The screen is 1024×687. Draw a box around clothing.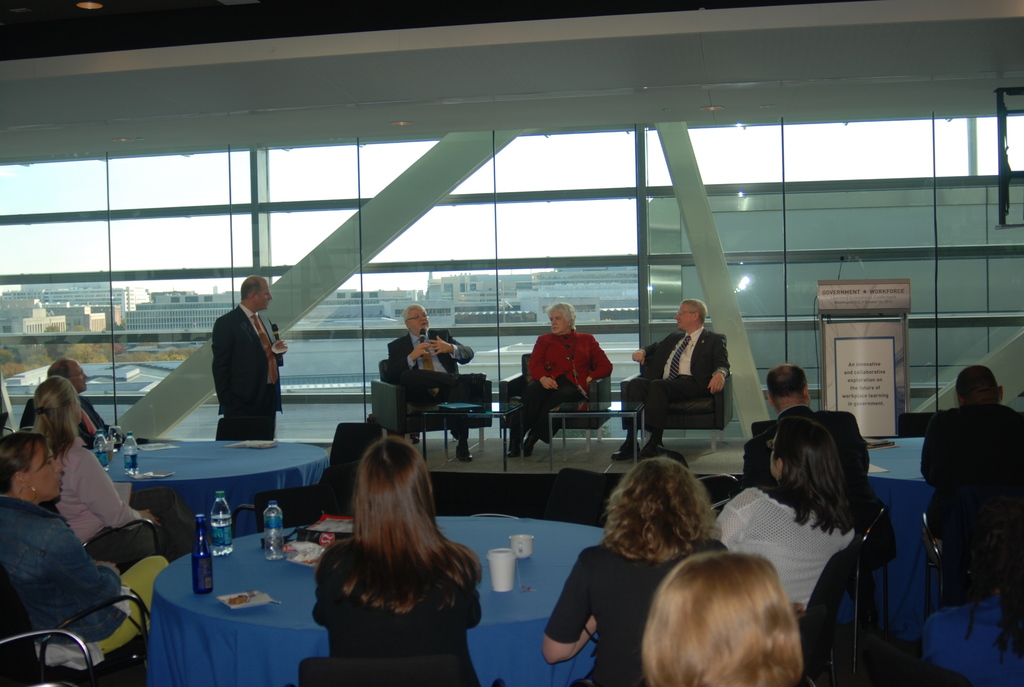
box=[551, 539, 735, 686].
